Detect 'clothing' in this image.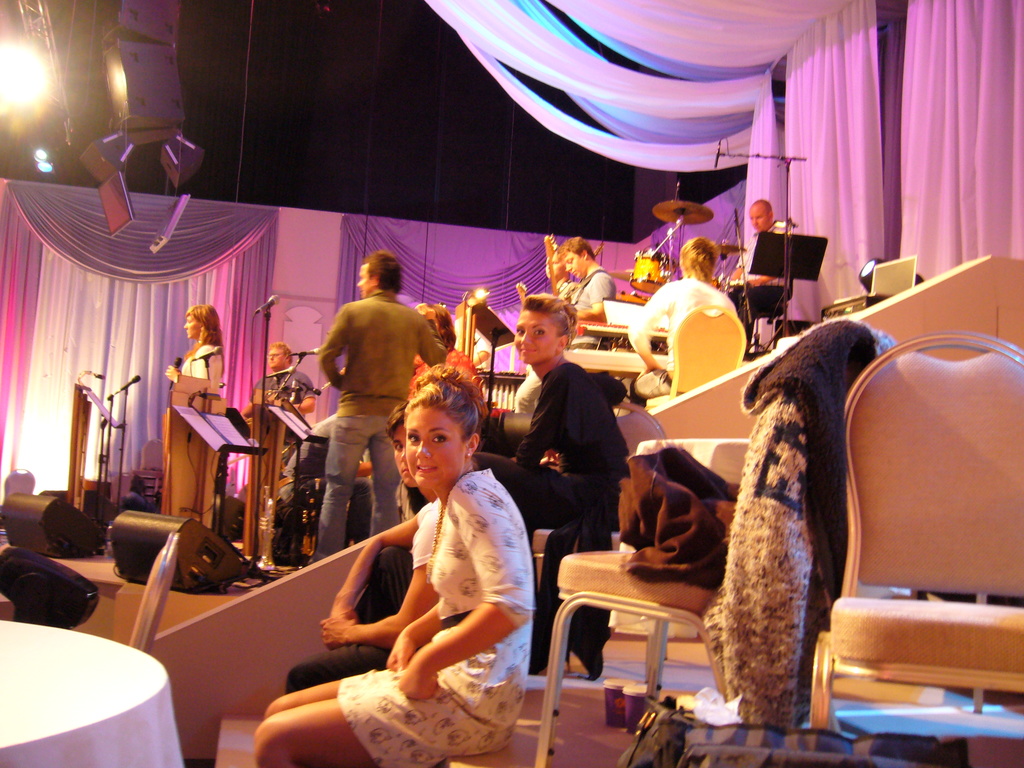
Detection: 188/341/221/398.
